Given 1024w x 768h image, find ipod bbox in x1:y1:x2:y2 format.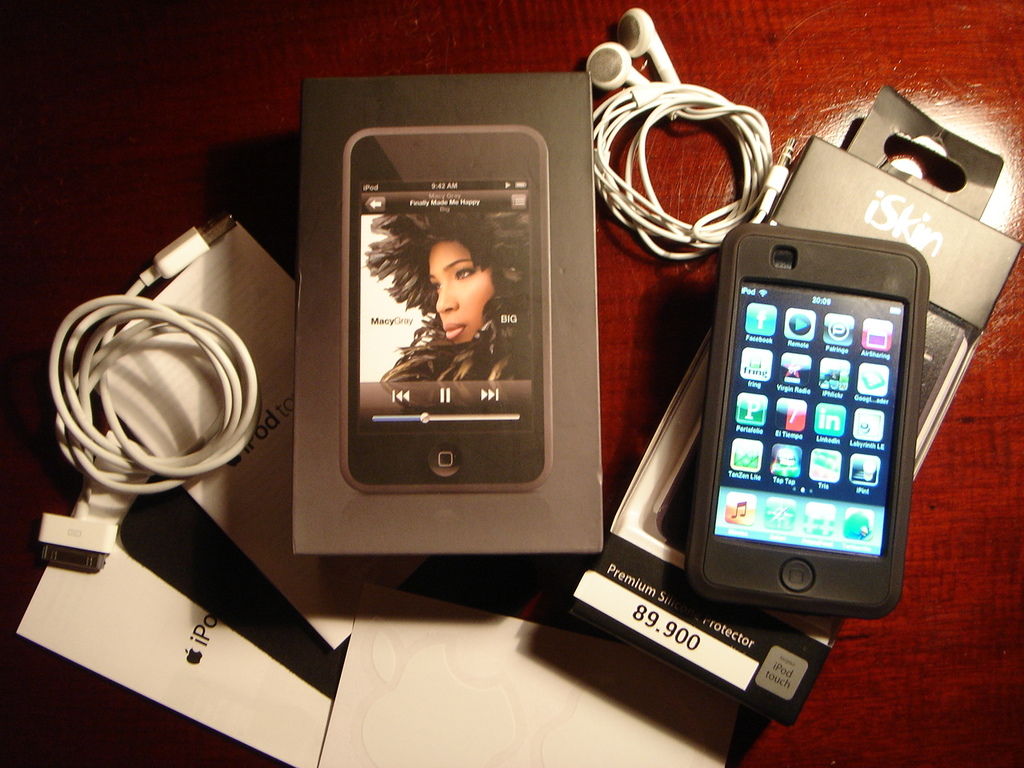
339:122:558:501.
